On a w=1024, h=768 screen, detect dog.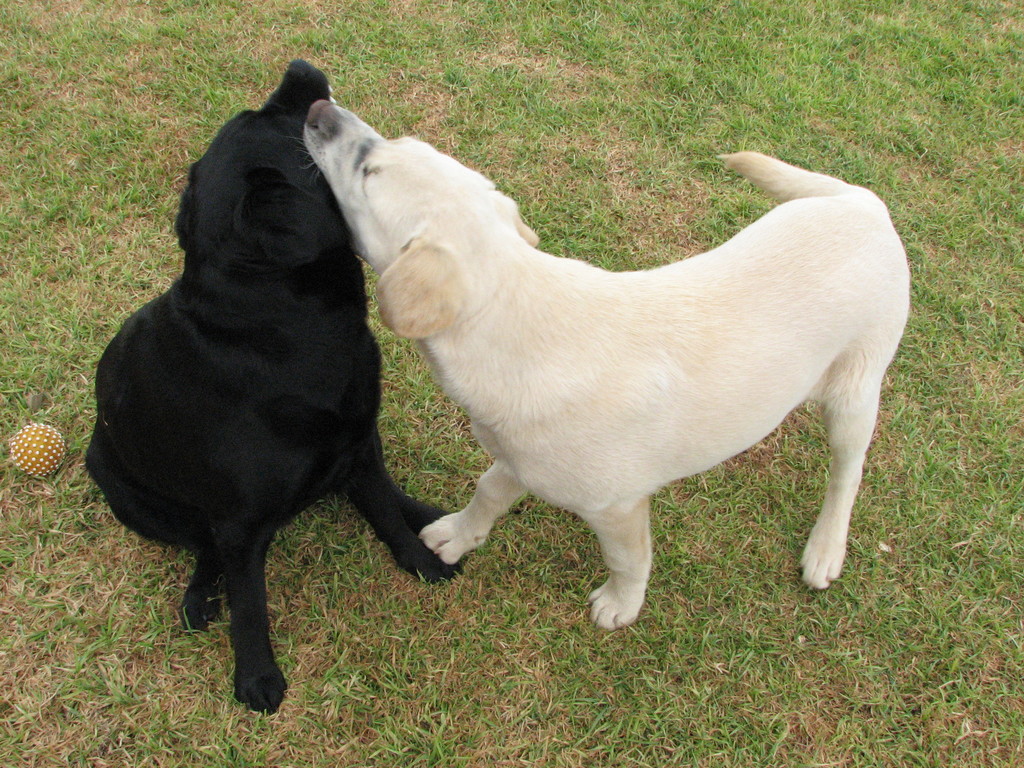
l=85, t=58, r=465, b=712.
